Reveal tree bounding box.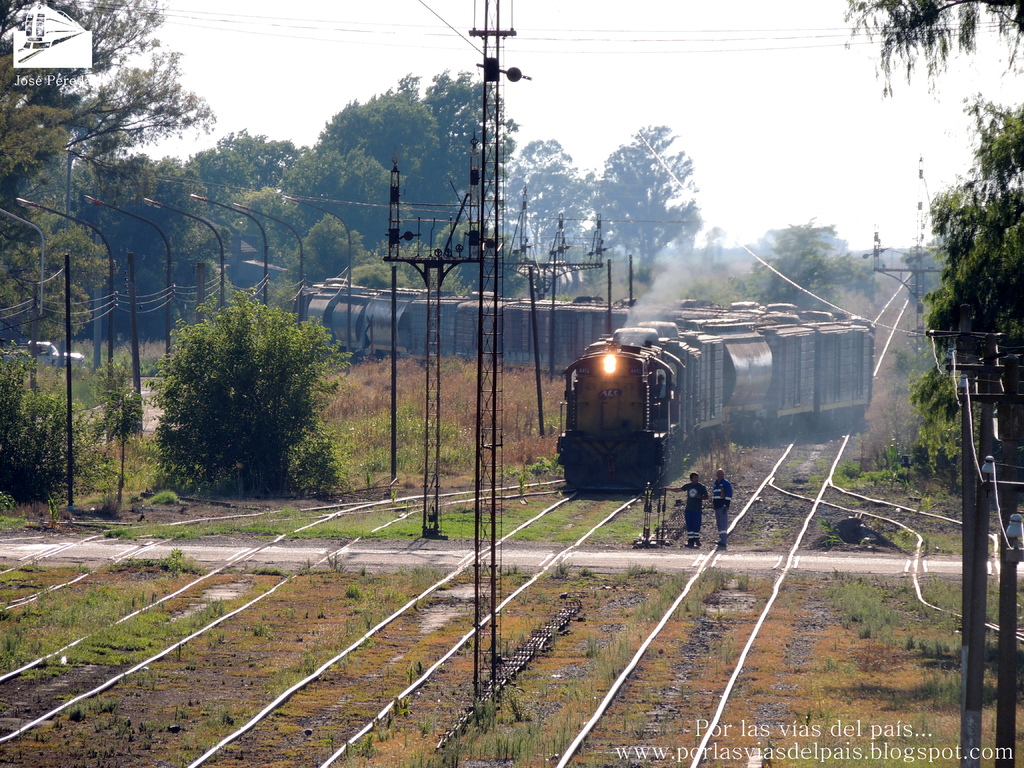
Revealed: x1=912, y1=99, x2=1023, y2=511.
